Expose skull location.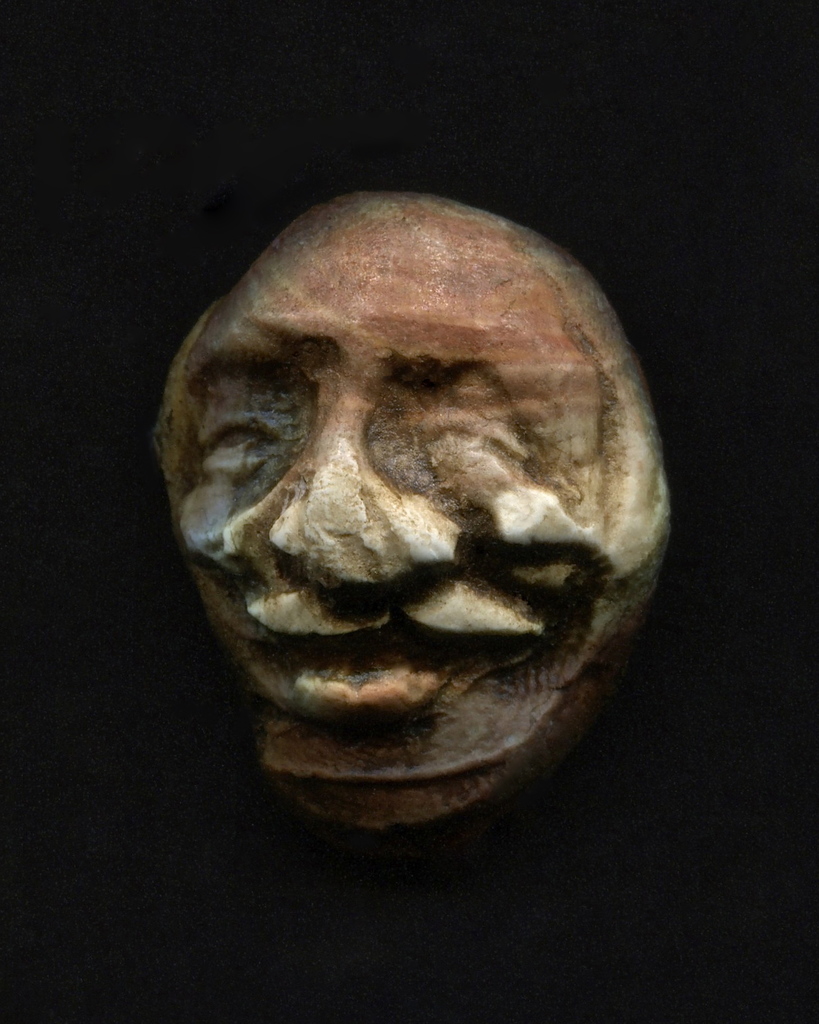
Exposed at (left=145, top=180, right=677, bottom=843).
